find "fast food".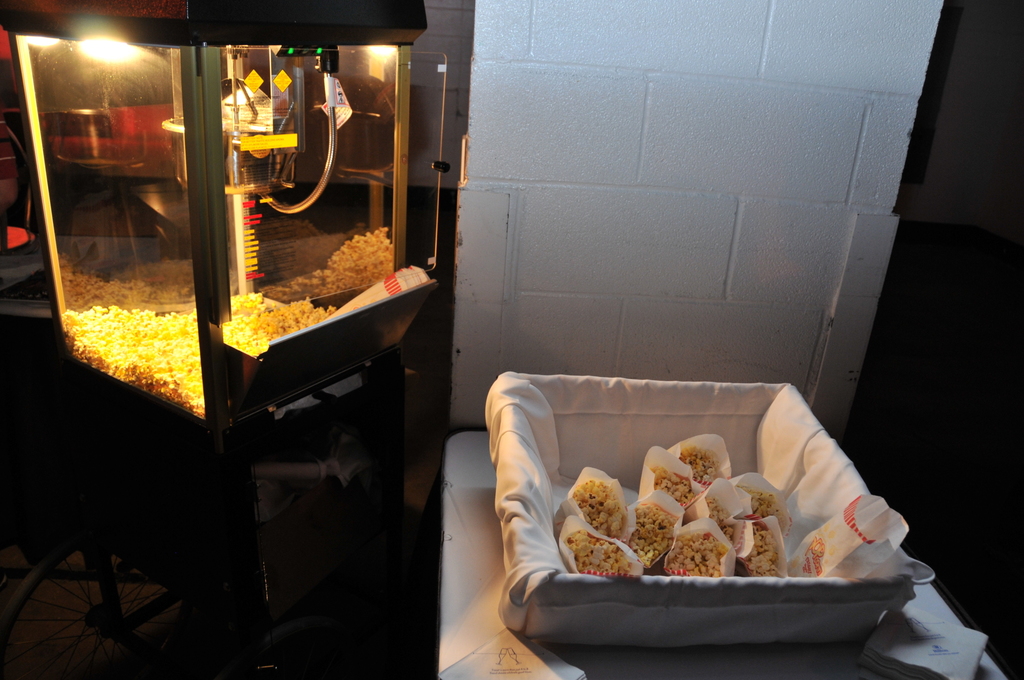
l=703, t=475, r=801, b=532.
